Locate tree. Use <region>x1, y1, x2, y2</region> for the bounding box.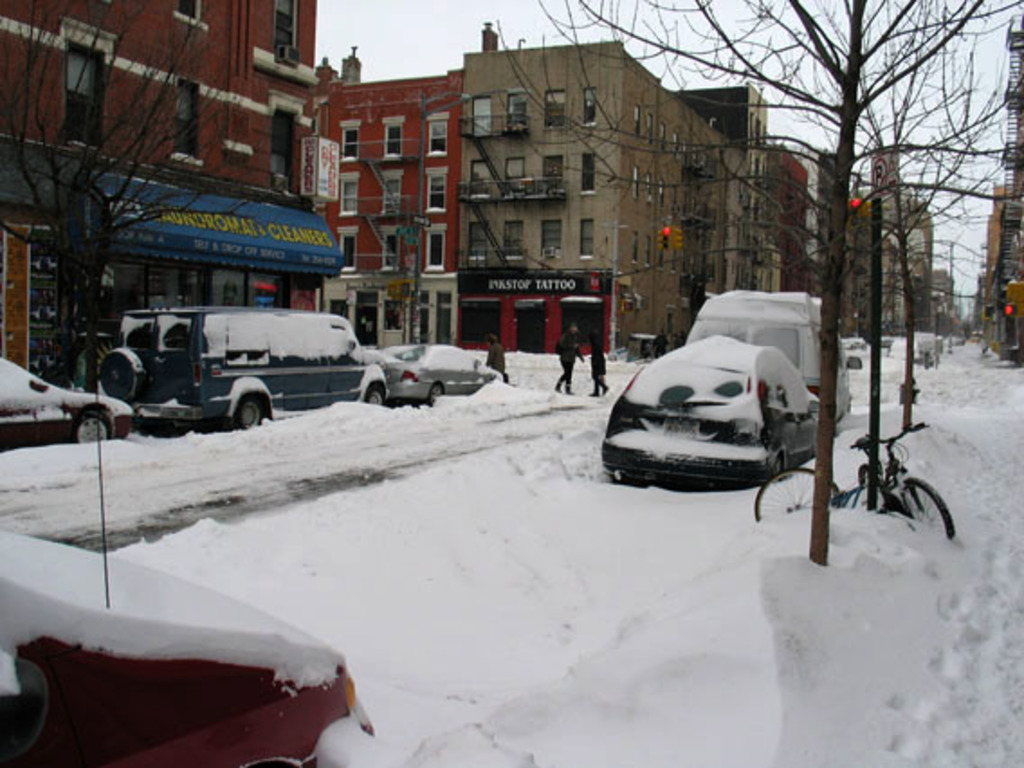
<region>0, 0, 278, 611</region>.
